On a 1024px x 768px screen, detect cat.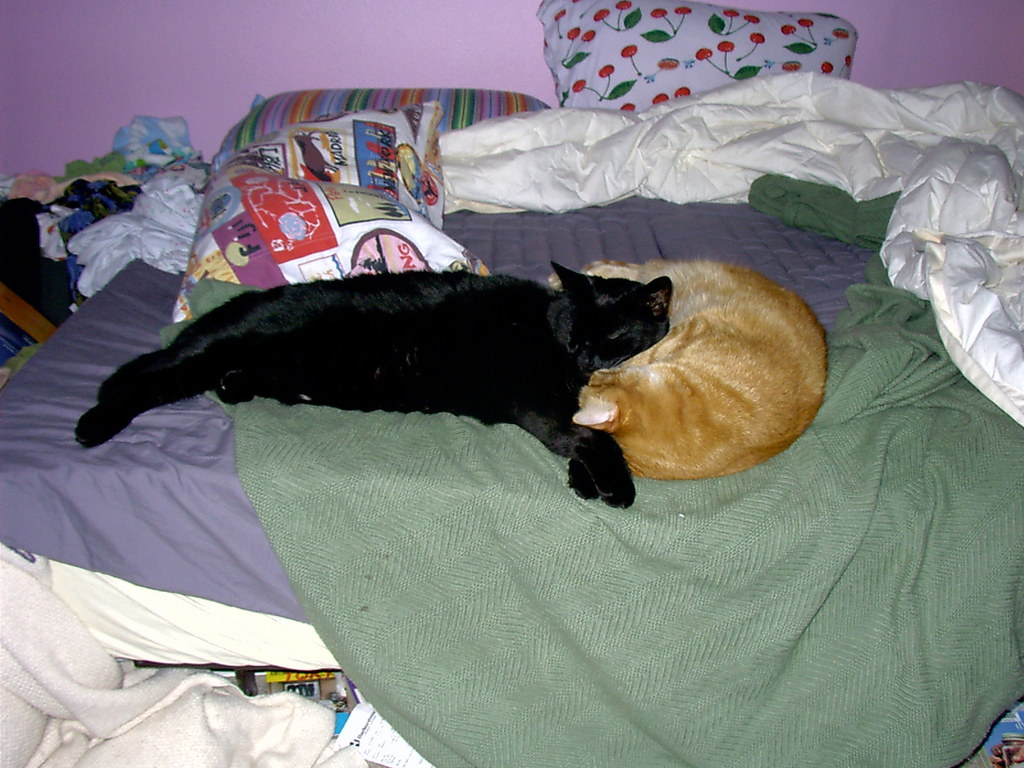
<box>544,252,826,482</box>.
